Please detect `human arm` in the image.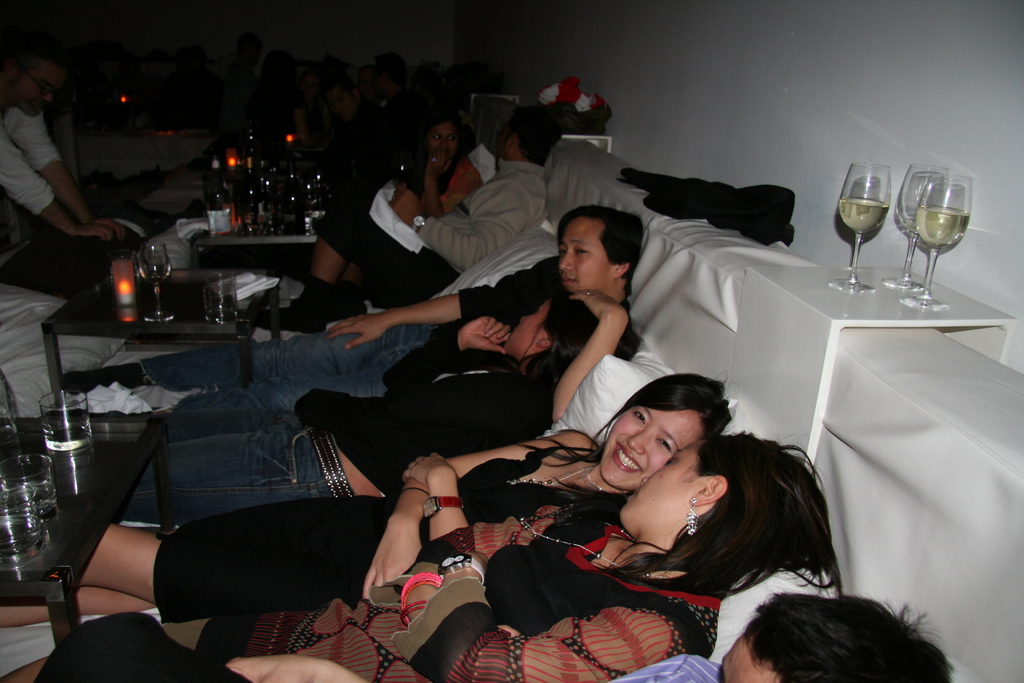
locate(0, 124, 113, 243).
